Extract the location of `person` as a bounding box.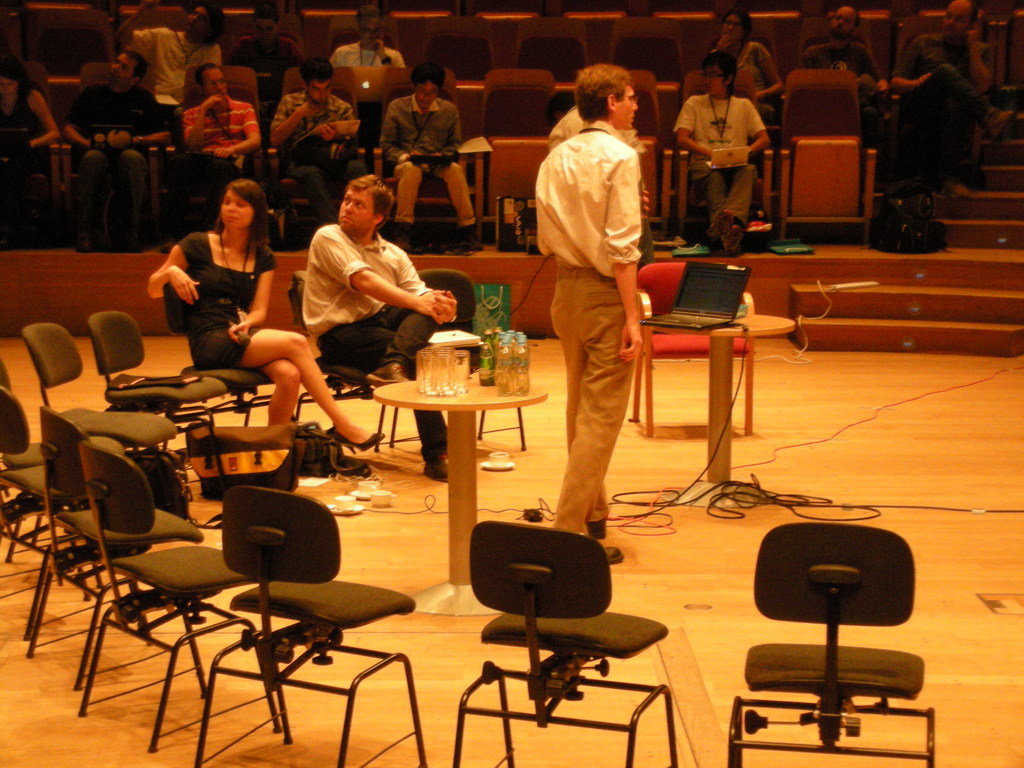
<bbox>385, 58, 480, 241</bbox>.
